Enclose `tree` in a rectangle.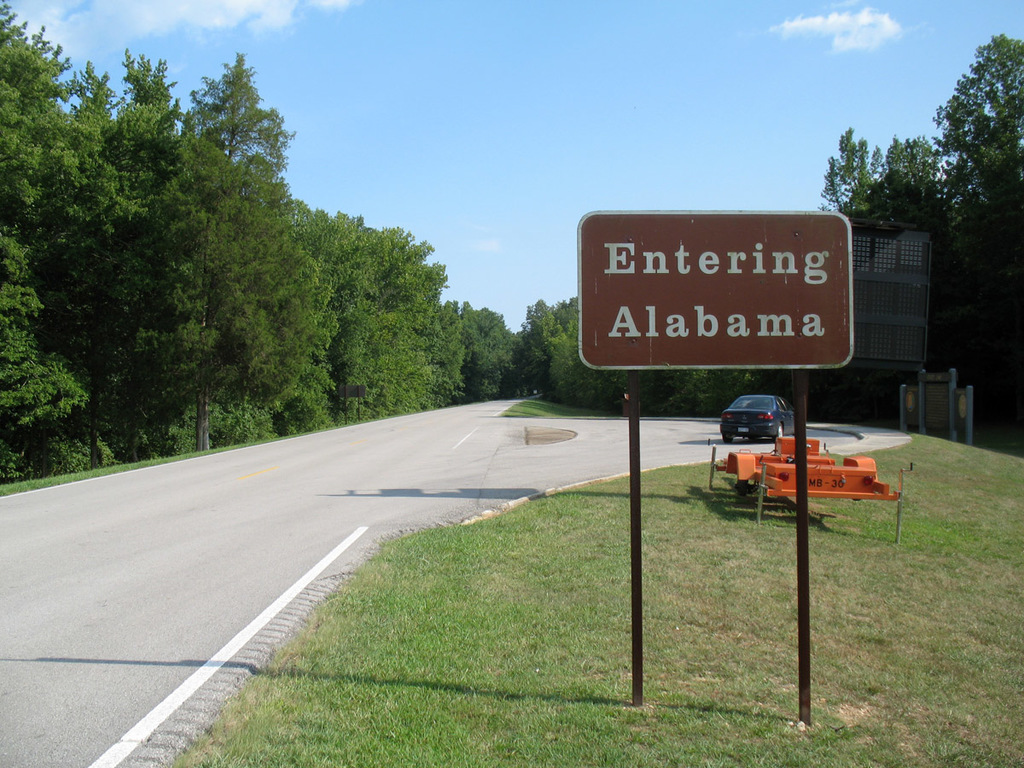
bbox=[65, 41, 185, 468].
